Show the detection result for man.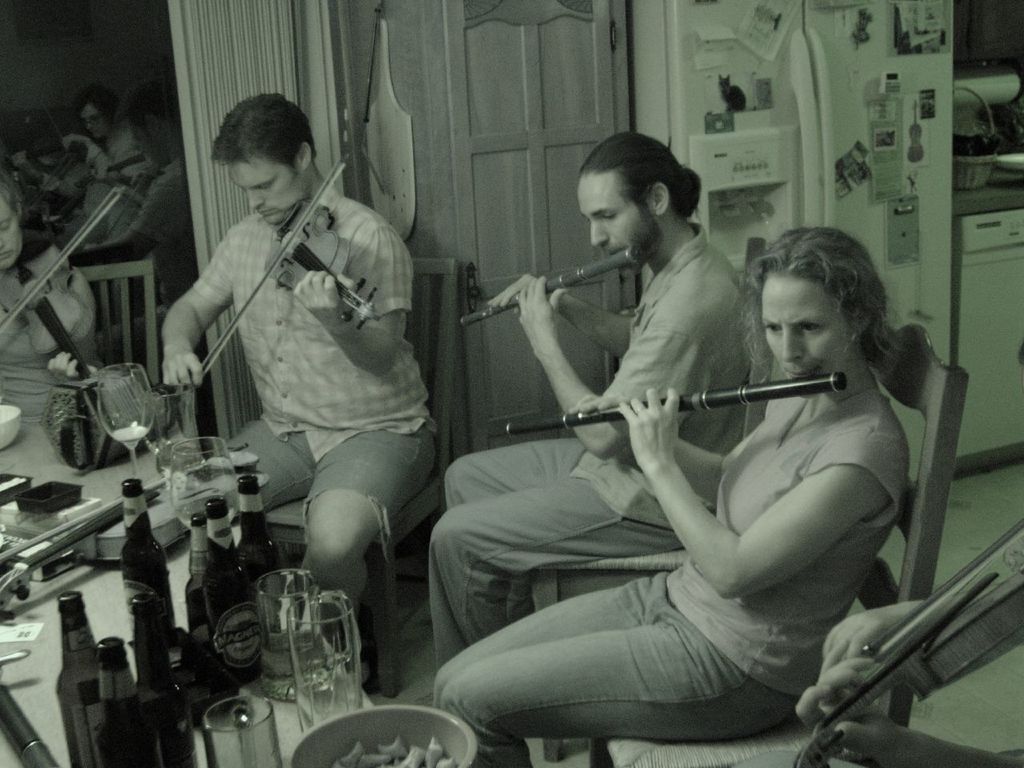
[174,57,454,678].
